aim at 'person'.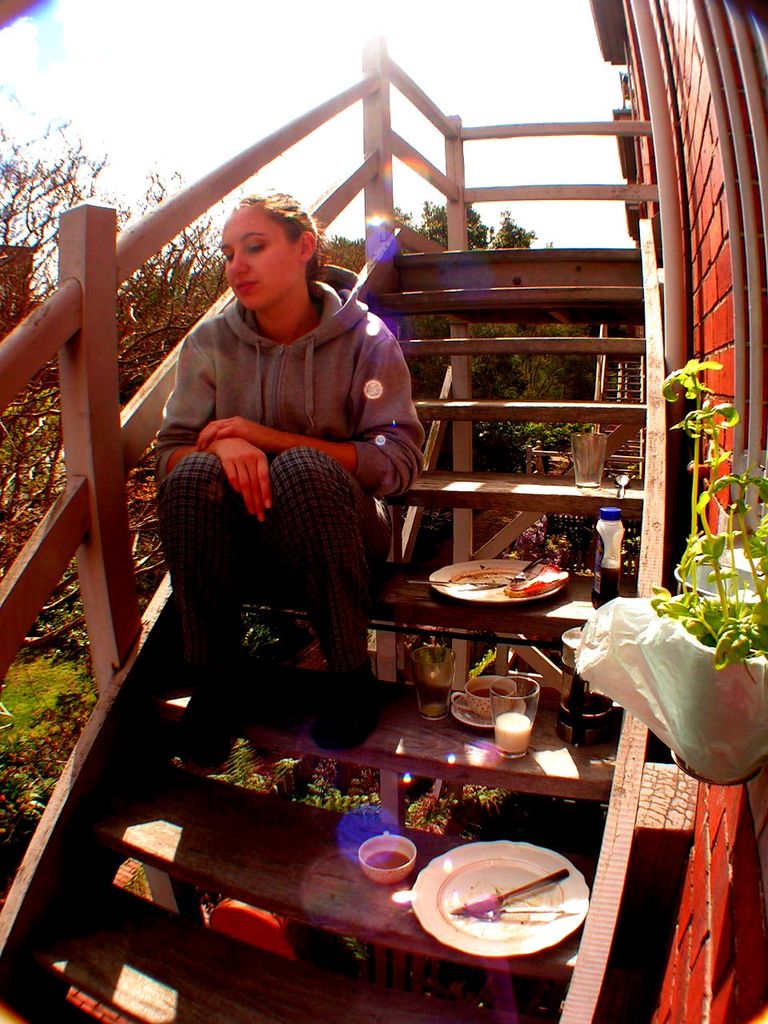
Aimed at 125/182/410/726.
